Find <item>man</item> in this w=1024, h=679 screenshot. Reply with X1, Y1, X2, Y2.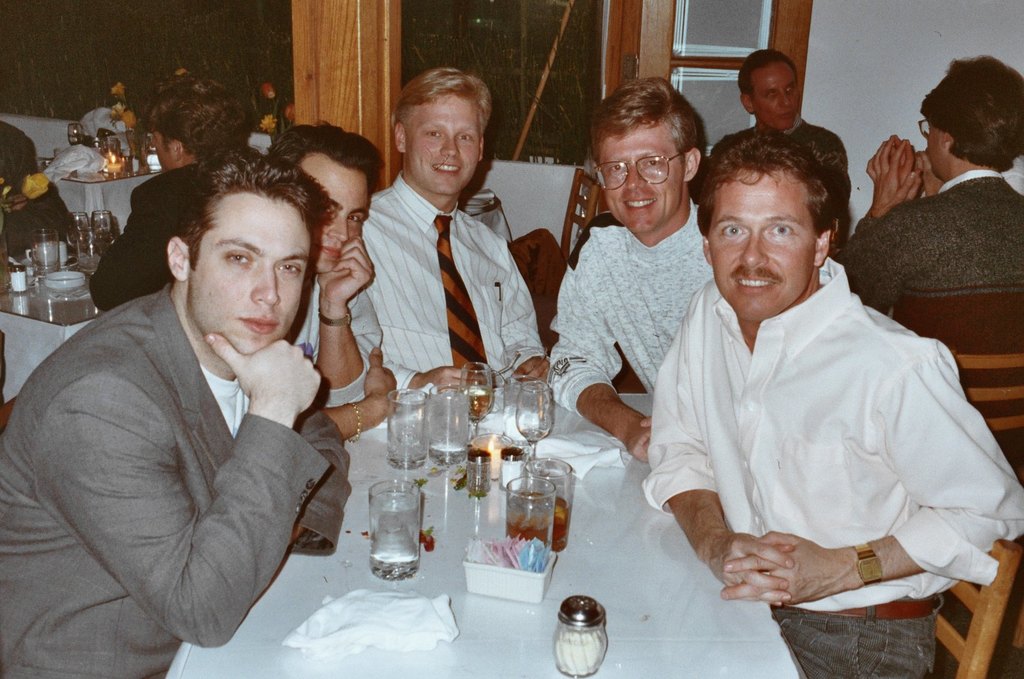
359, 70, 551, 395.
